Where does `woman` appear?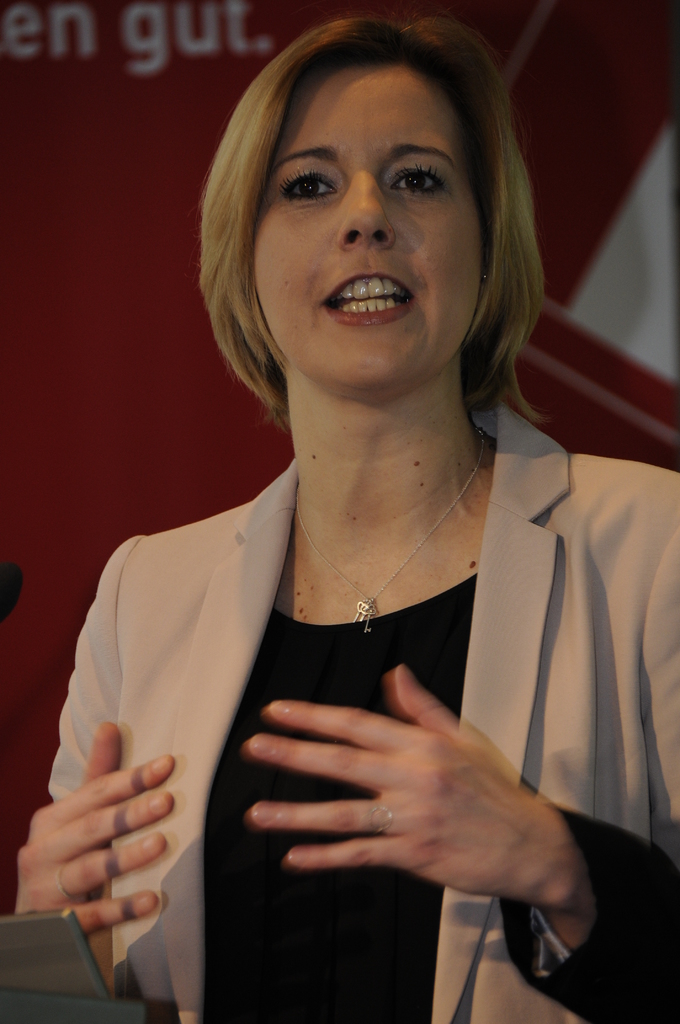
Appears at select_region(60, 48, 647, 984).
